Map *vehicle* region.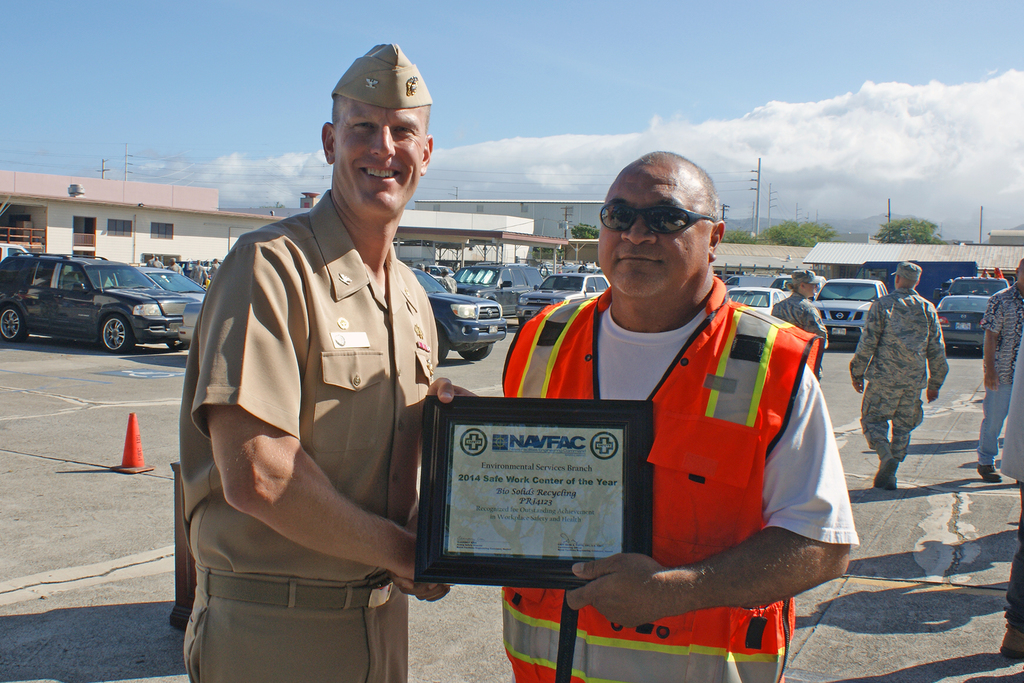
Mapped to box(449, 262, 545, 326).
